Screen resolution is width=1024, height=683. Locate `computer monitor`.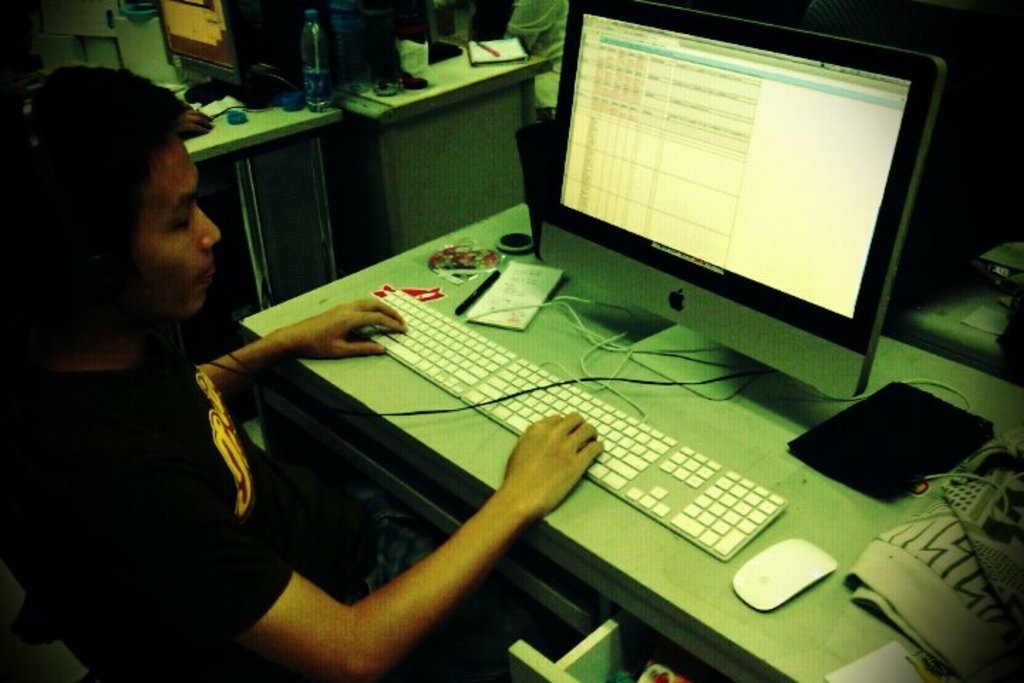
<region>535, 0, 942, 401</region>.
